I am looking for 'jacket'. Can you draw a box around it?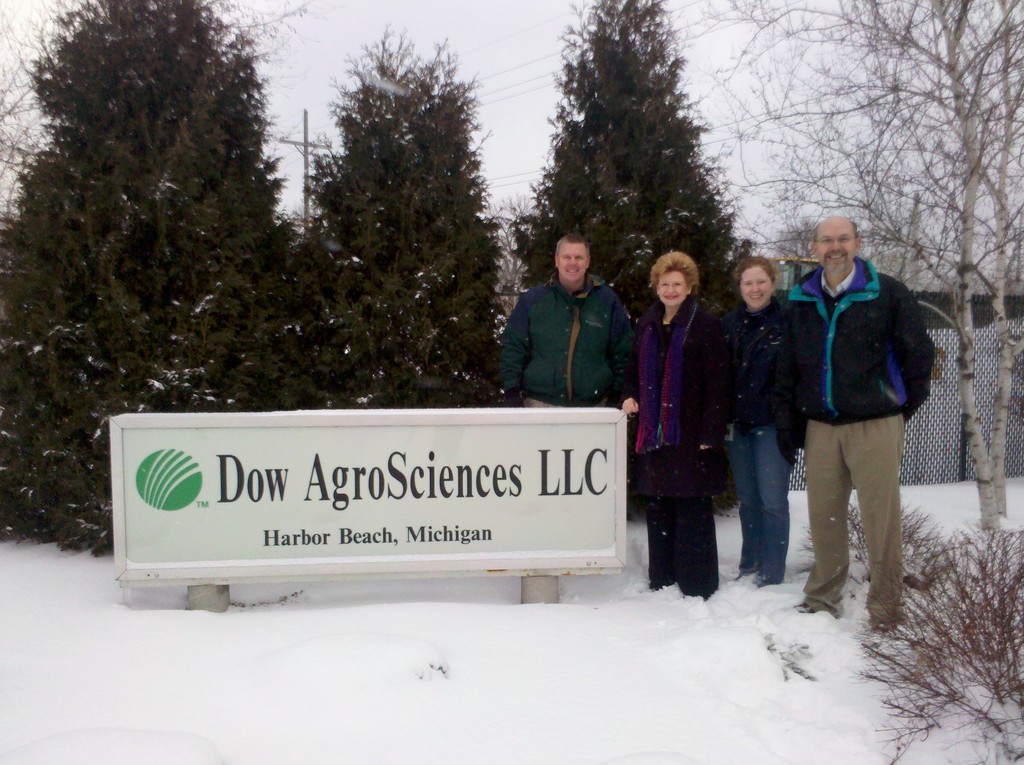
Sure, the bounding box is box(607, 303, 735, 455).
